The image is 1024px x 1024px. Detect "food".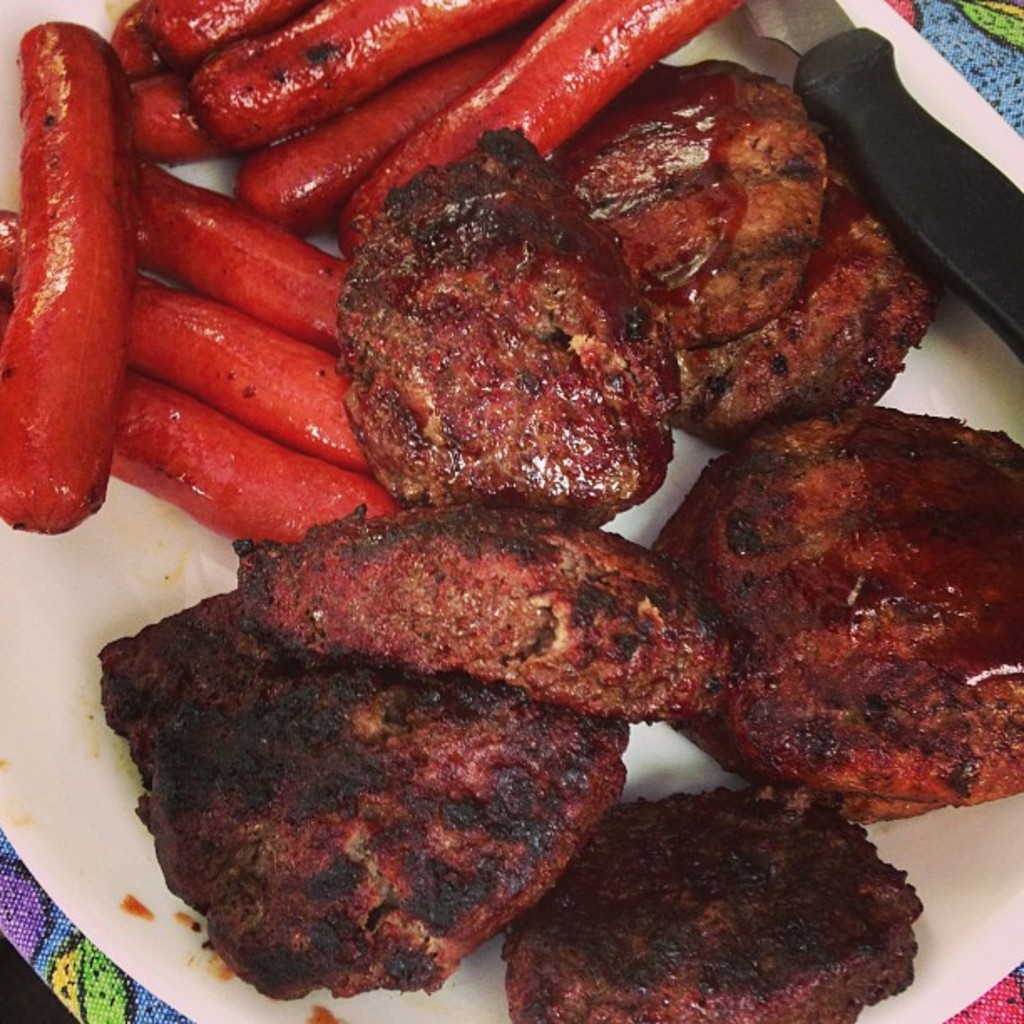
Detection: select_region(129, 60, 214, 161).
